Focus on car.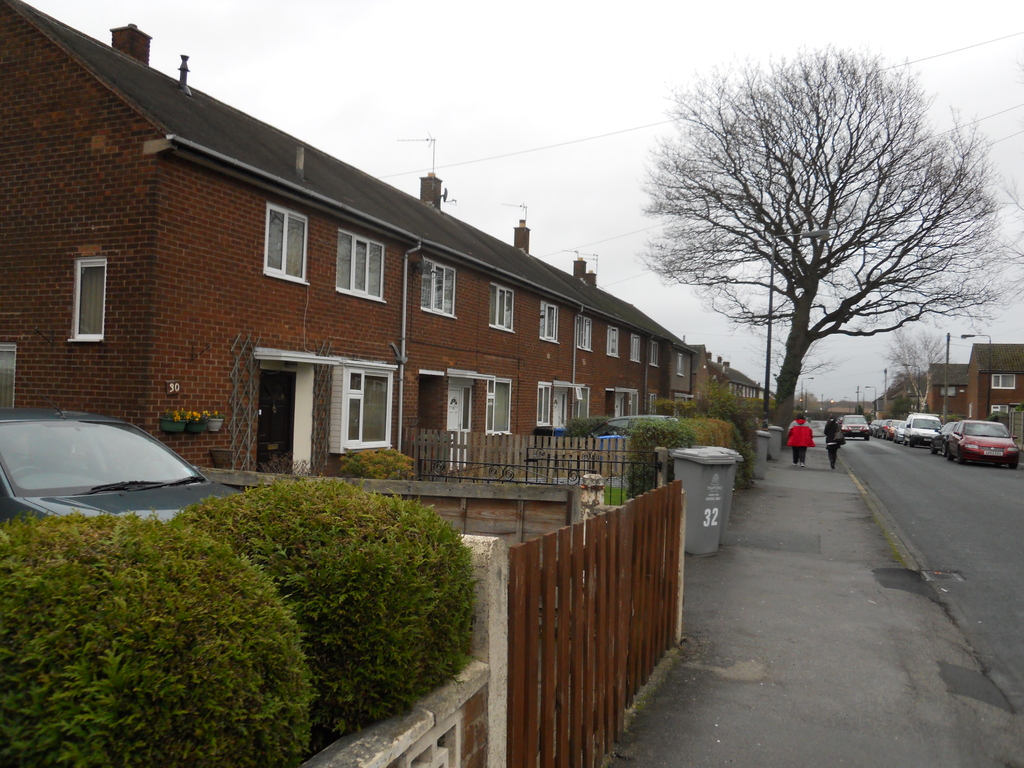
Focused at detection(0, 404, 246, 527).
